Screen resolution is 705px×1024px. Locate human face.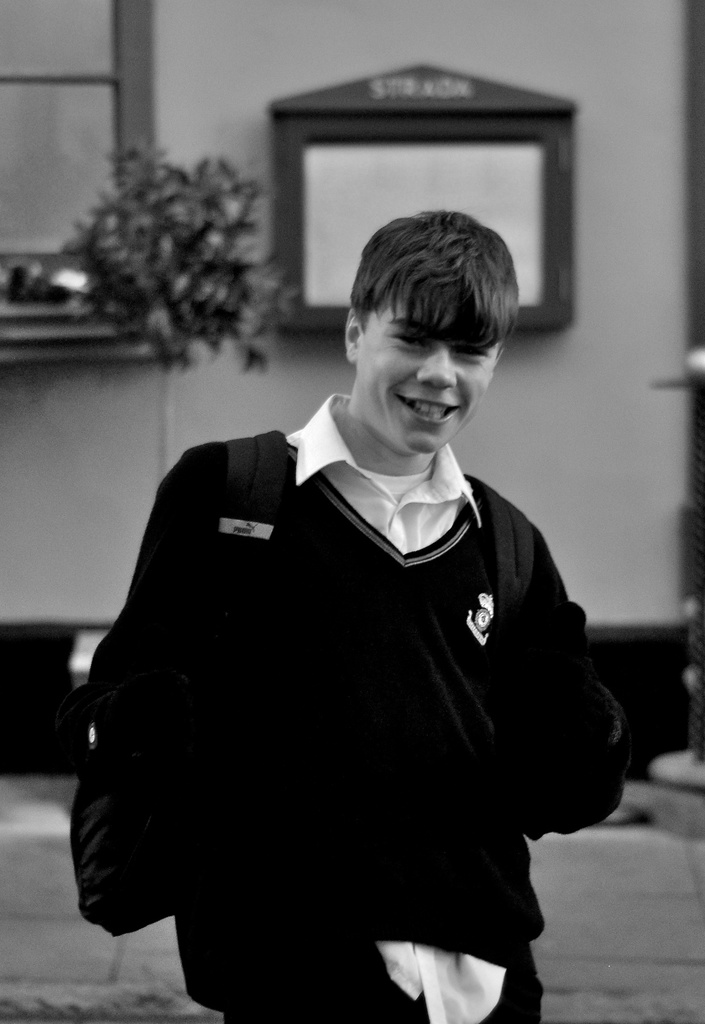
bbox(359, 296, 504, 461).
